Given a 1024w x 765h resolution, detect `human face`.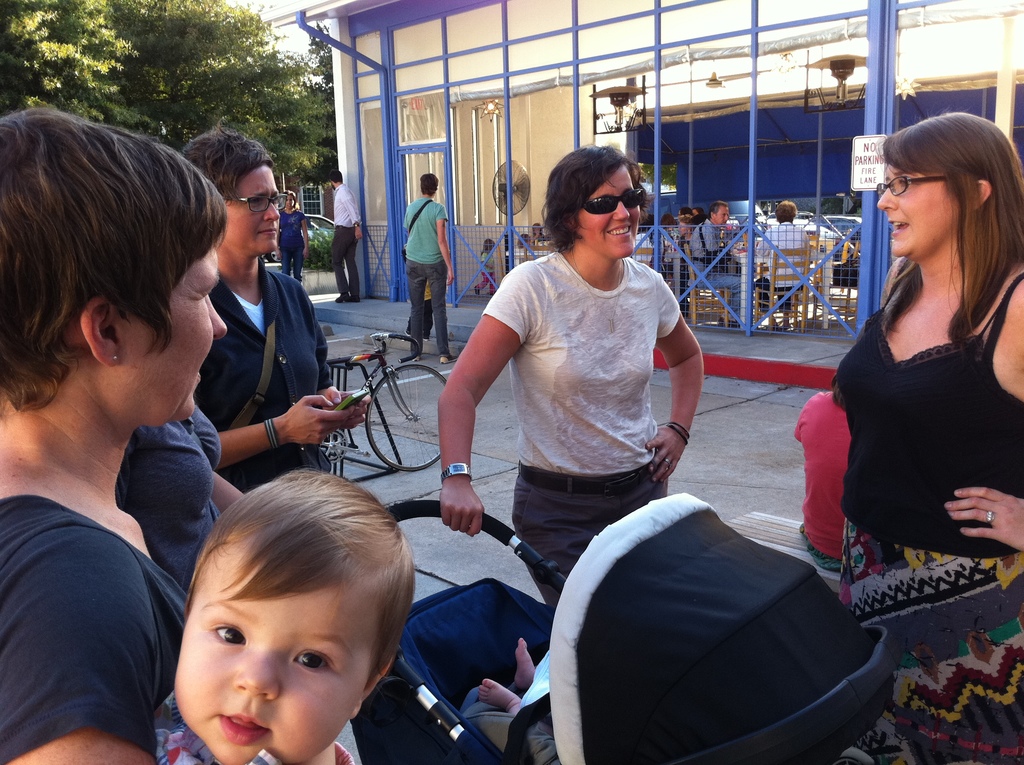
229, 150, 275, 250.
